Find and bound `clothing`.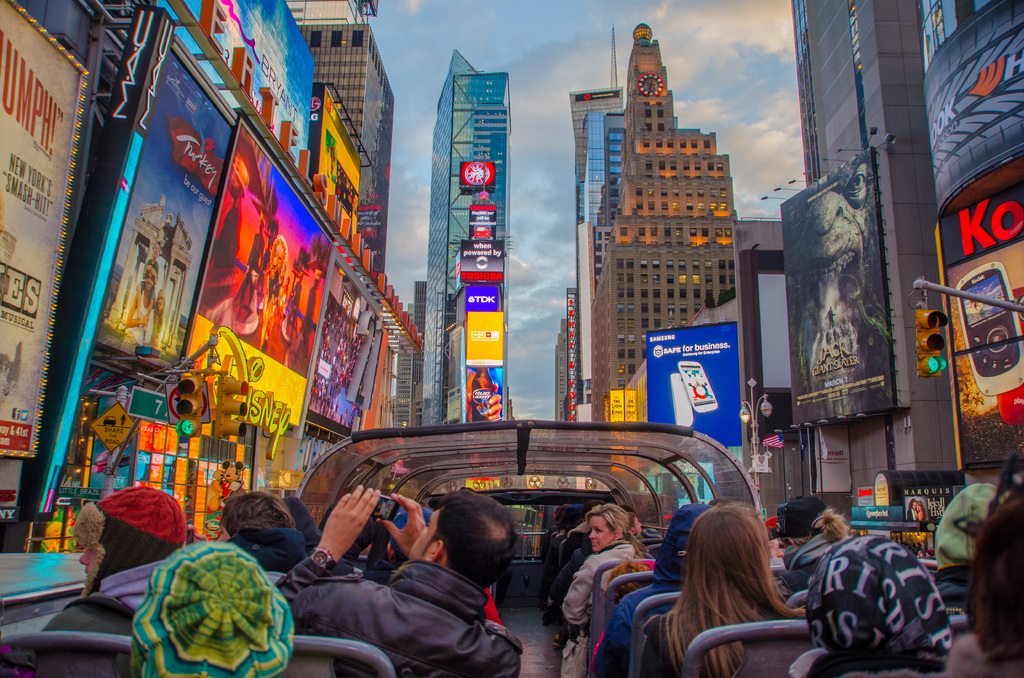
Bound: bbox=(593, 499, 712, 677).
